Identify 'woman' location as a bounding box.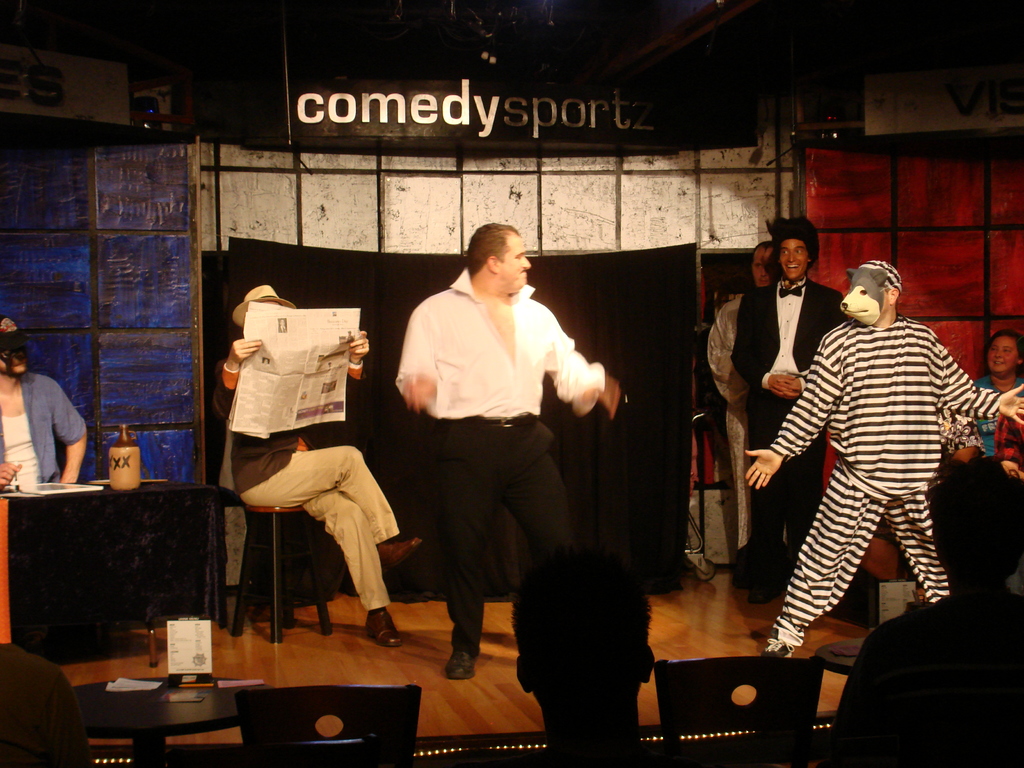
rect(0, 316, 89, 481).
